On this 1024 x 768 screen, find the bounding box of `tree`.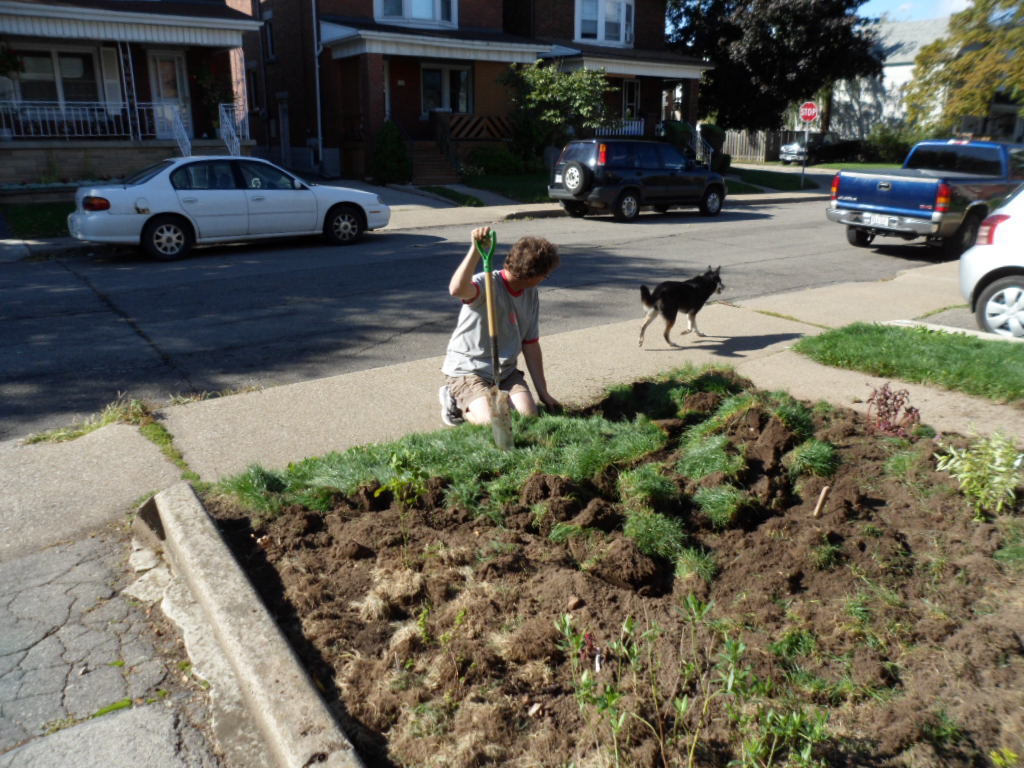
Bounding box: pyautogui.locateOnScreen(653, 0, 904, 158).
